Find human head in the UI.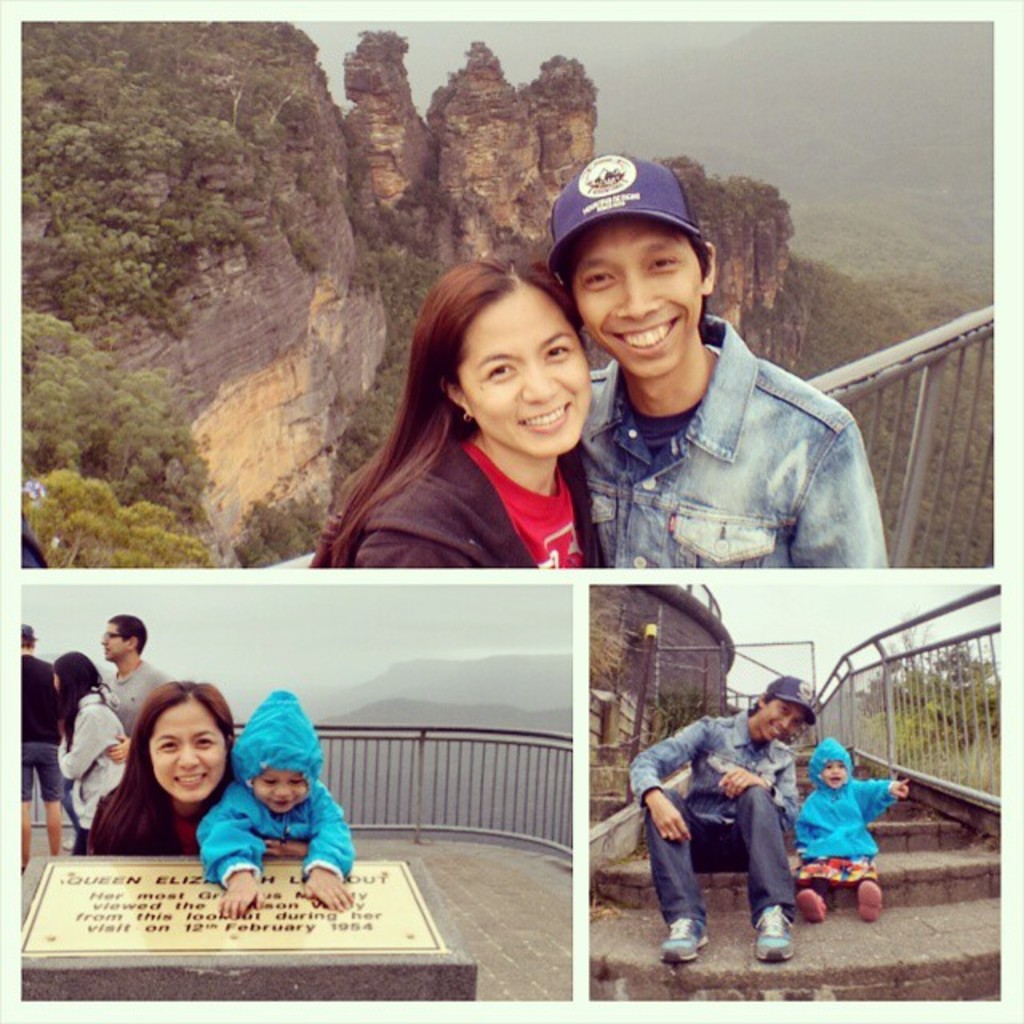
UI element at <bbox>227, 690, 325, 813</bbox>.
